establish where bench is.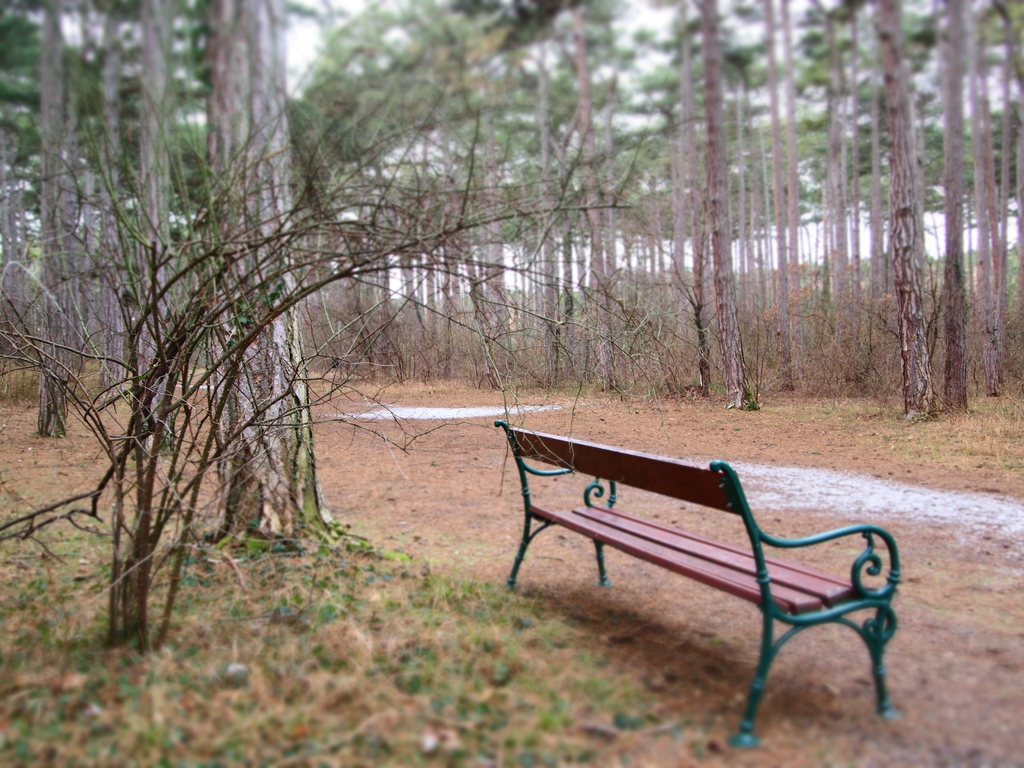
Established at (left=493, top=419, right=900, bottom=747).
